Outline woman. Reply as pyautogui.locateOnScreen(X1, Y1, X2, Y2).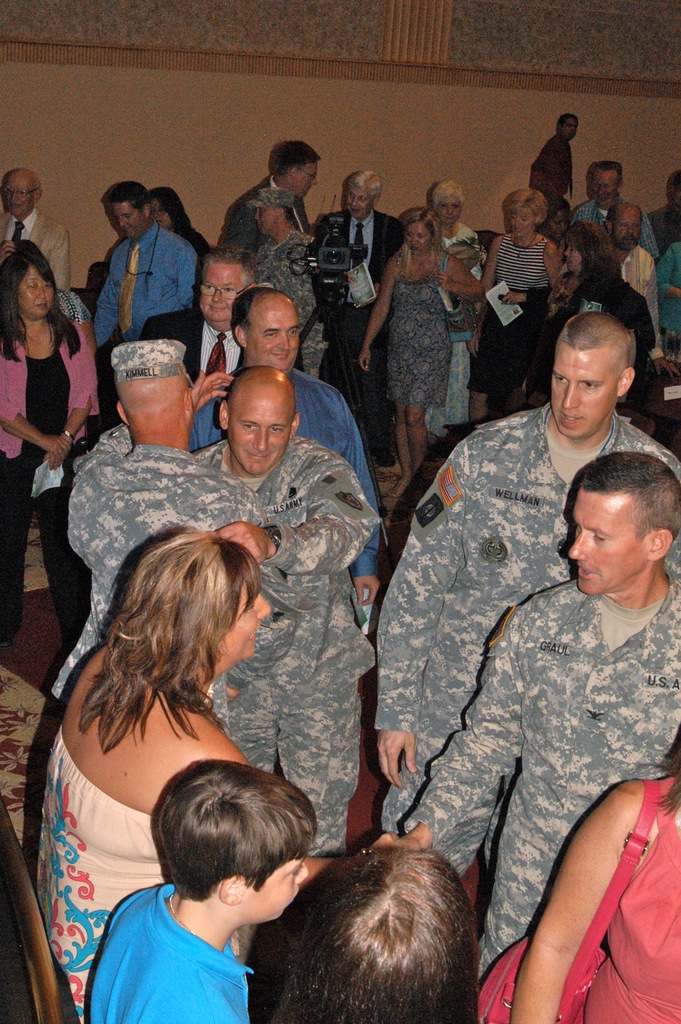
pyautogui.locateOnScreen(558, 225, 666, 422).
